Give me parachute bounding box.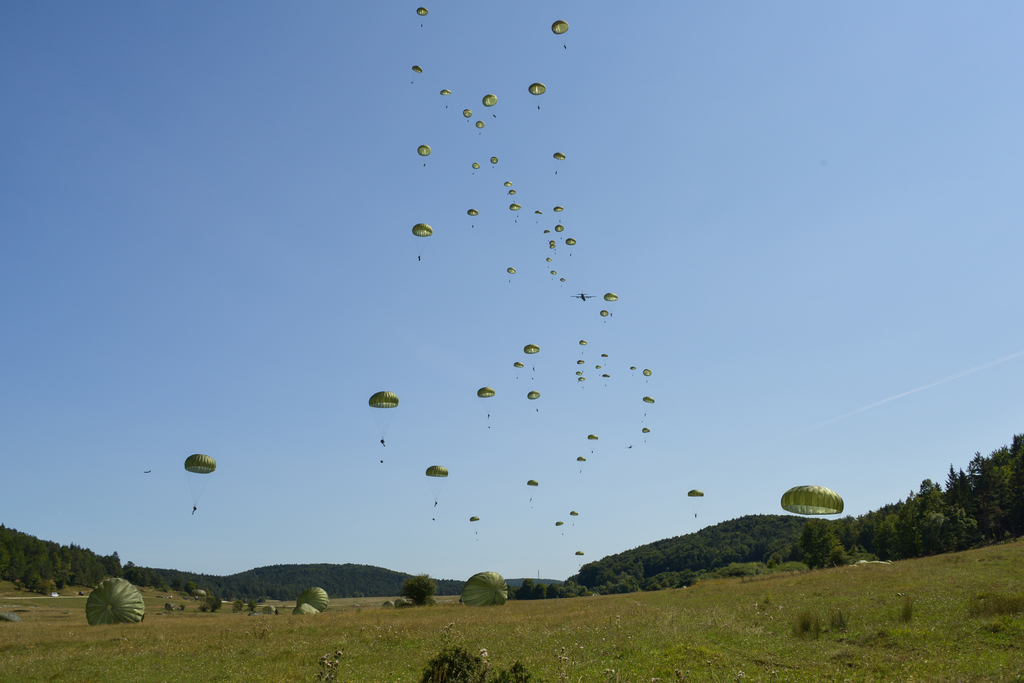
select_region(595, 365, 600, 373).
